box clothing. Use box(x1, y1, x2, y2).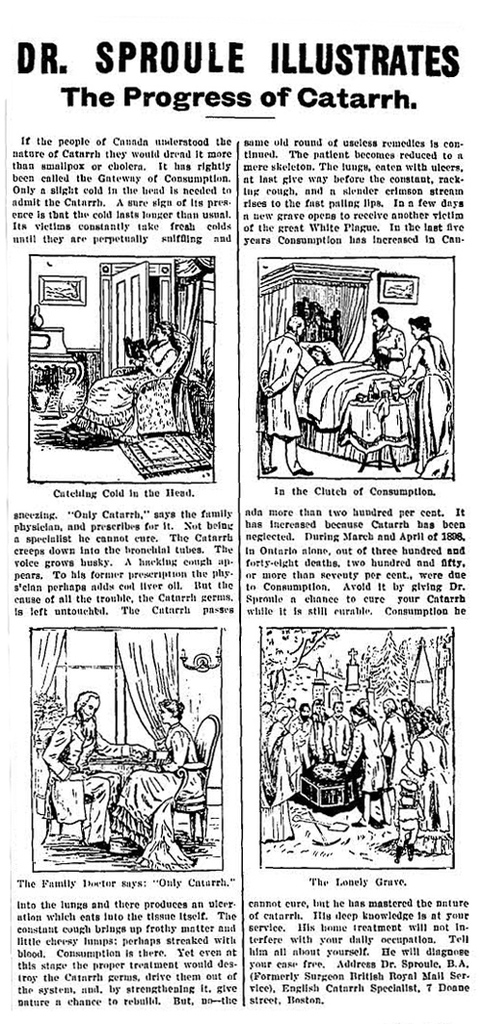
box(407, 328, 449, 470).
